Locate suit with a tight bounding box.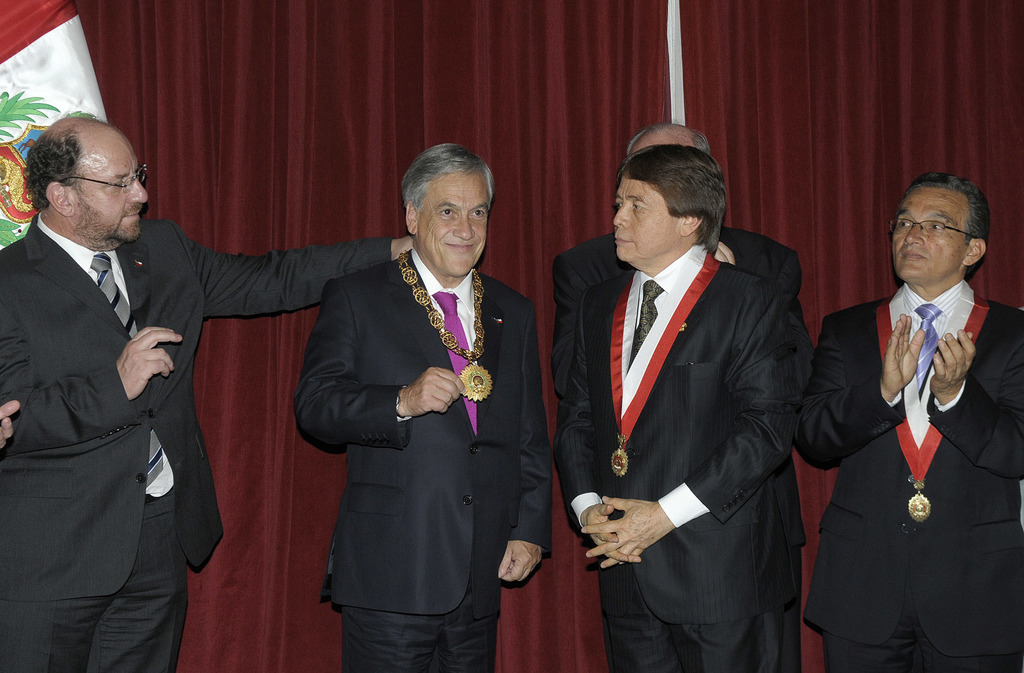
detection(552, 231, 813, 672).
